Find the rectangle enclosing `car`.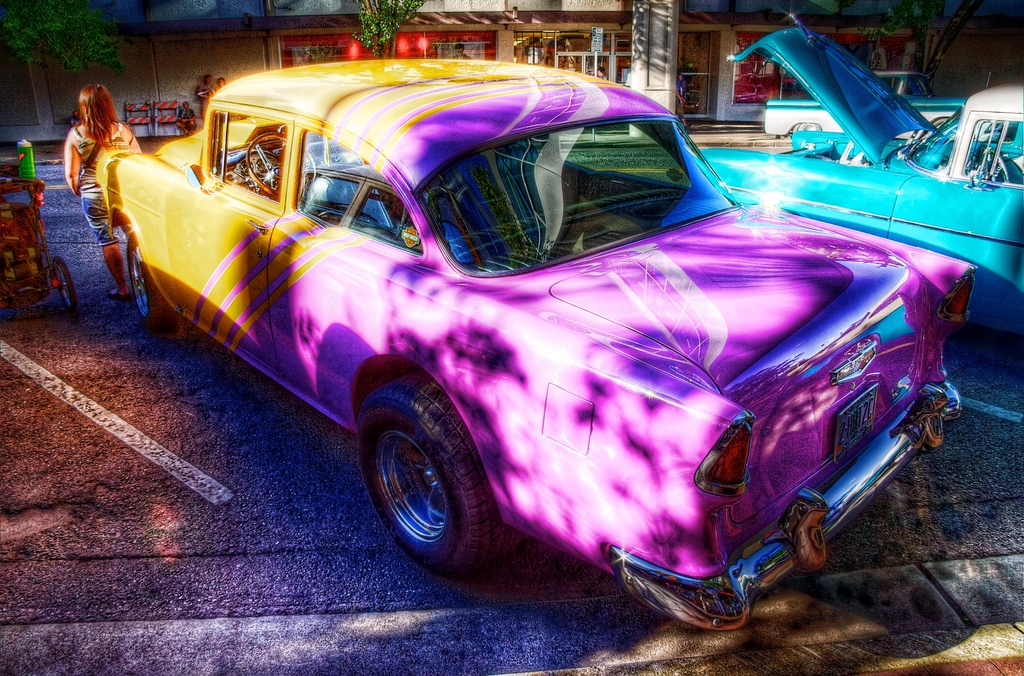
select_region(100, 57, 988, 620).
